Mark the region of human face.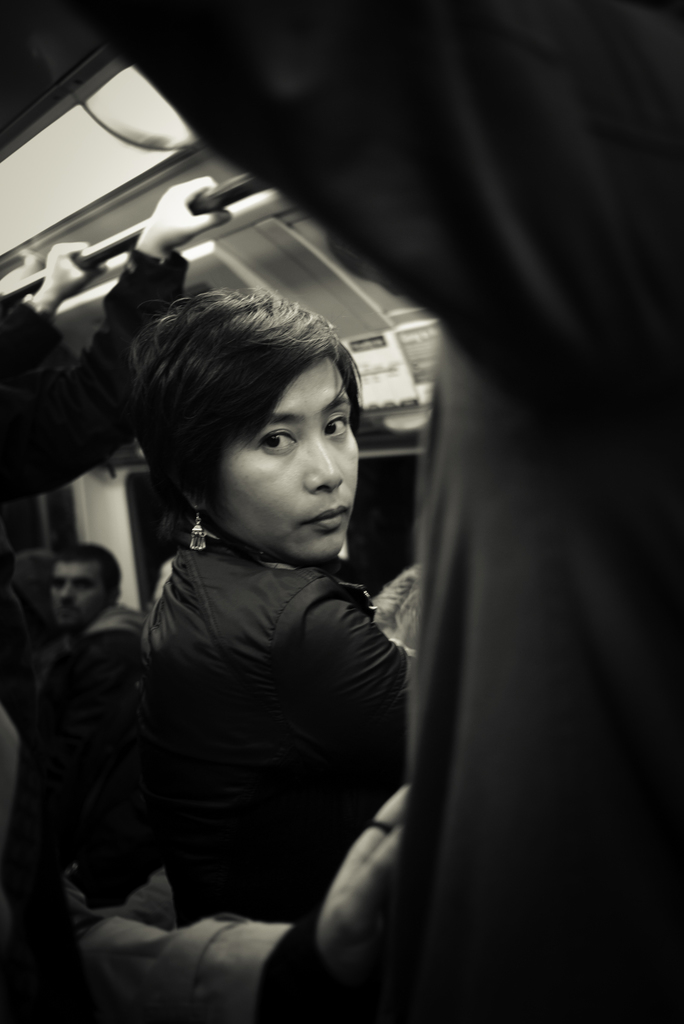
Region: [x1=216, y1=358, x2=361, y2=559].
